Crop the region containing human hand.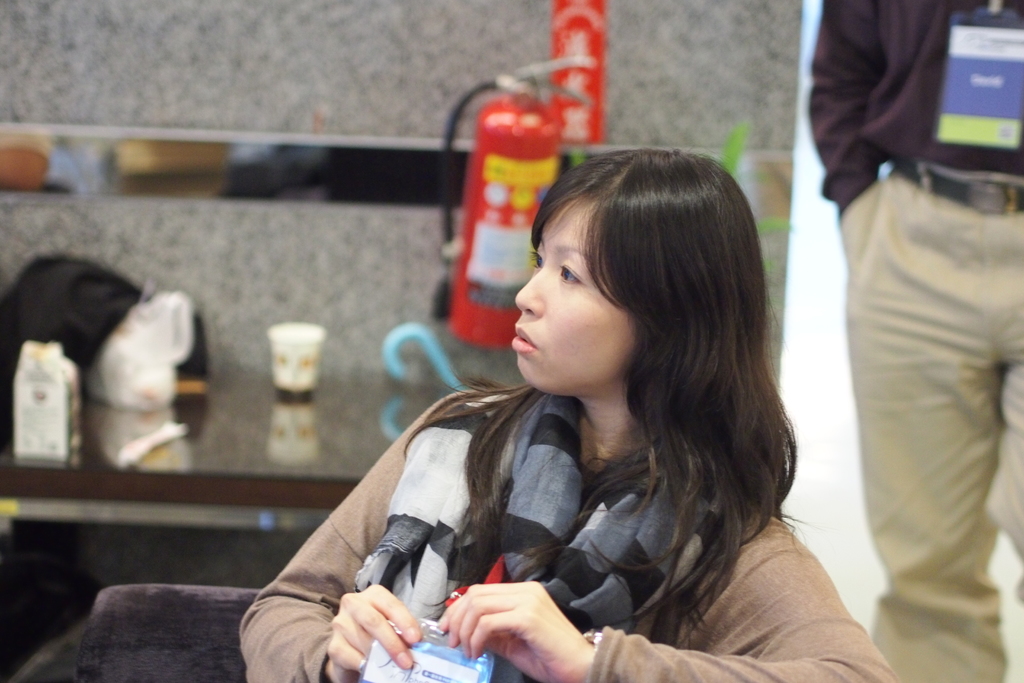
Crop region: (440,584,621,669).
